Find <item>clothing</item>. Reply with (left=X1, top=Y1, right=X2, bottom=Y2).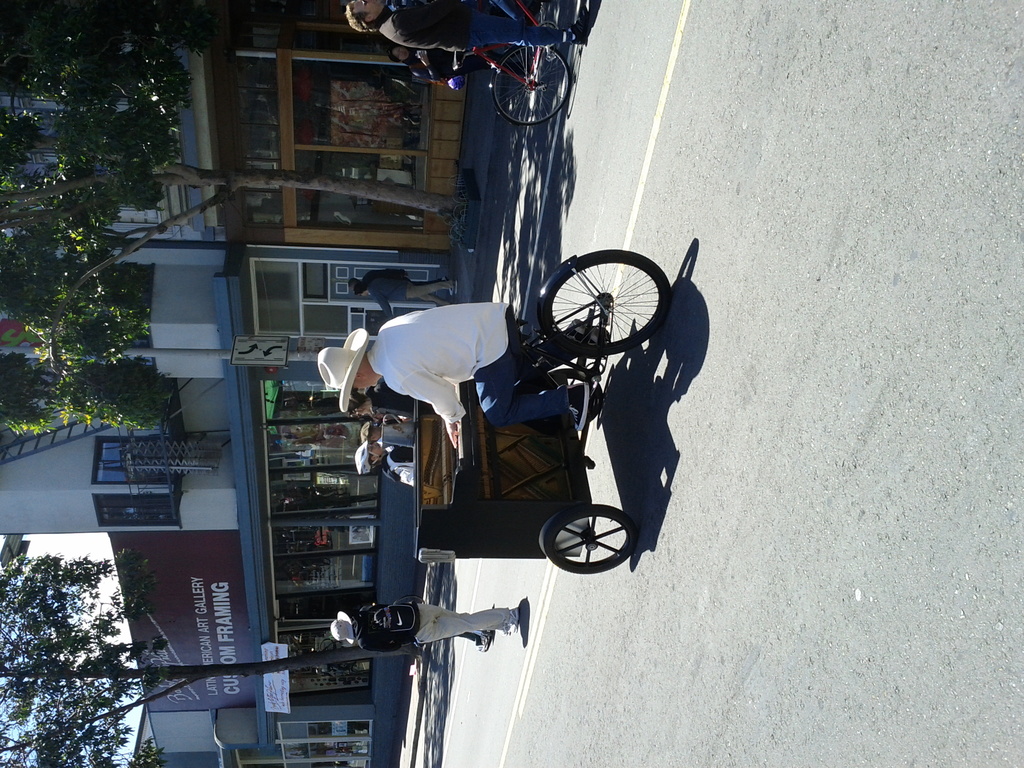
(left=307, top=287, right=561, bottom=456).
